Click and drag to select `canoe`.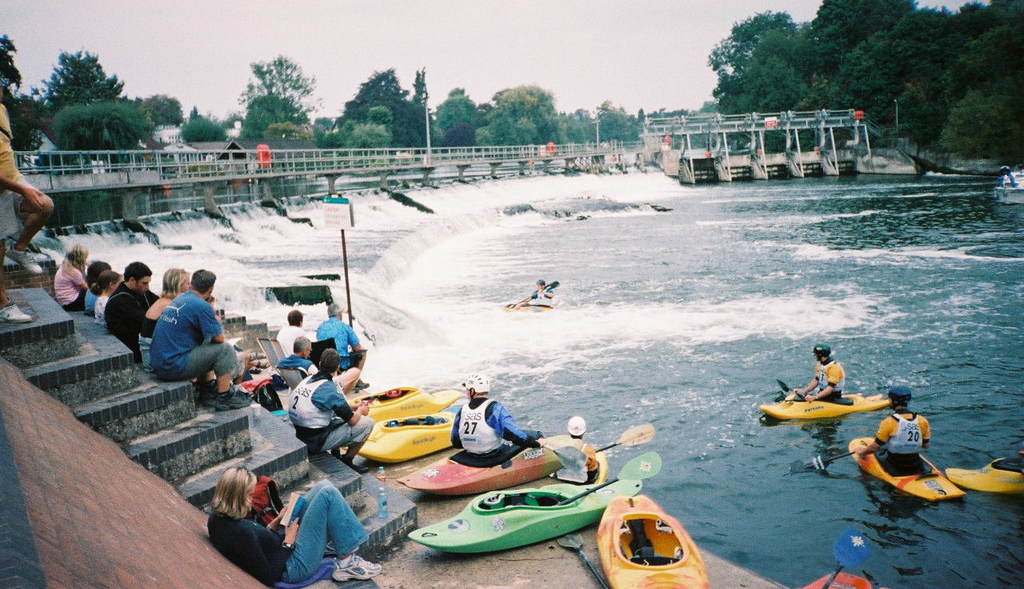
Selection: (406,483,638,553).
